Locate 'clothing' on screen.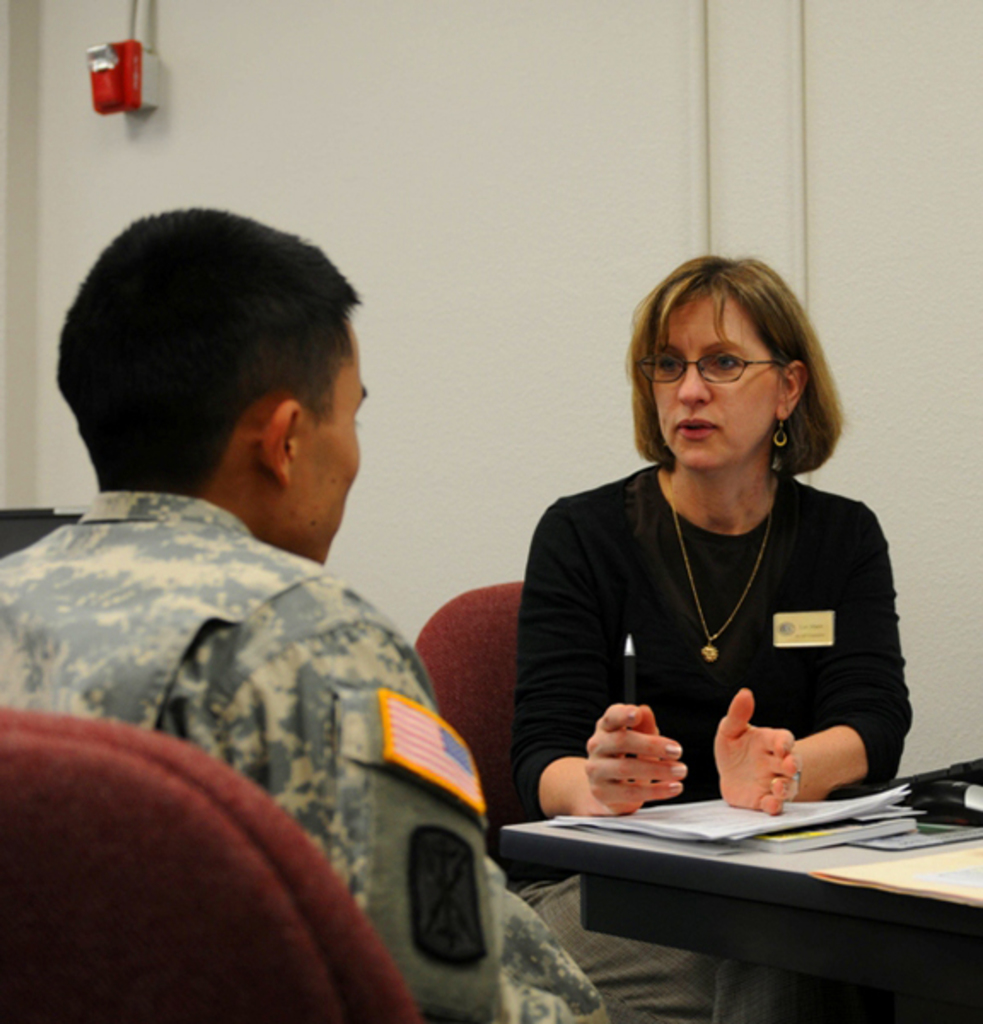
On screen at <bbox>509, 411, 923, 835</bbox>.
